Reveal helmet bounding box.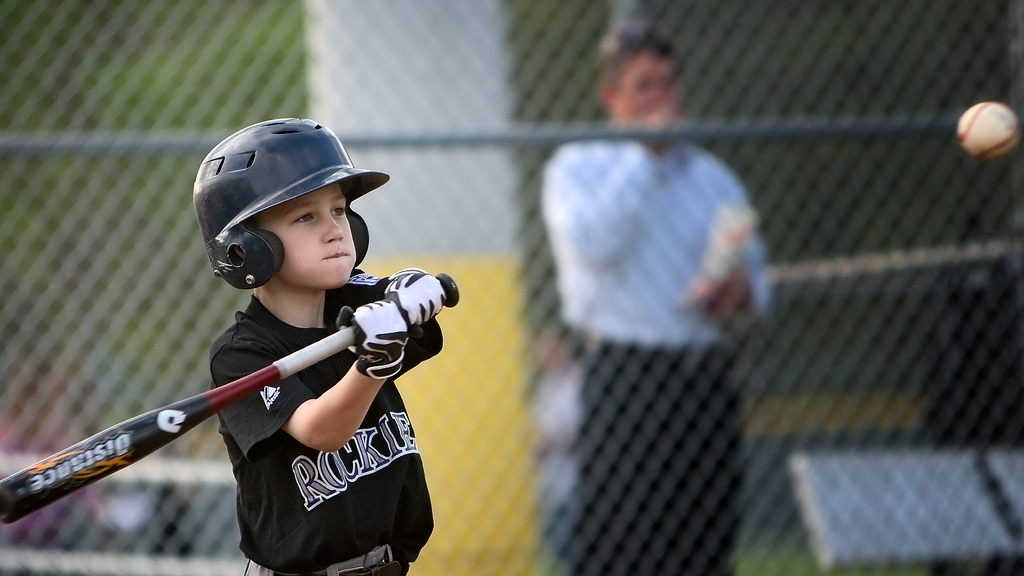
Revealed: box=[186, 119, 392, 293].
